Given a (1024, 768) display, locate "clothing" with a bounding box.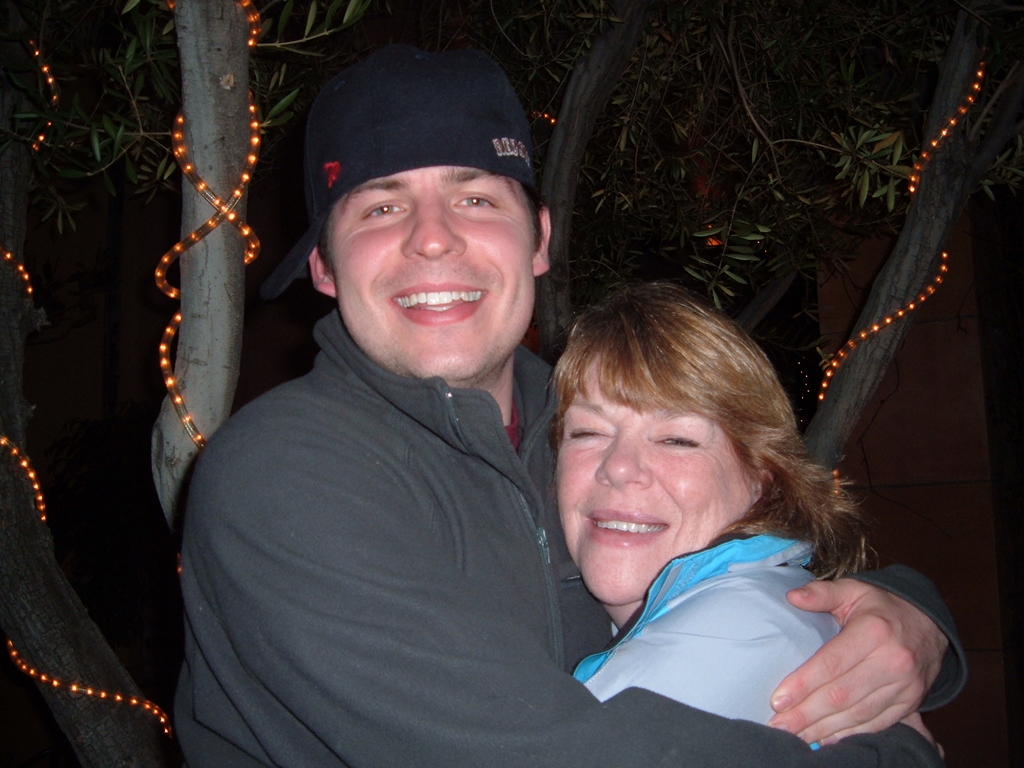
Located: 568,534,850,726.
